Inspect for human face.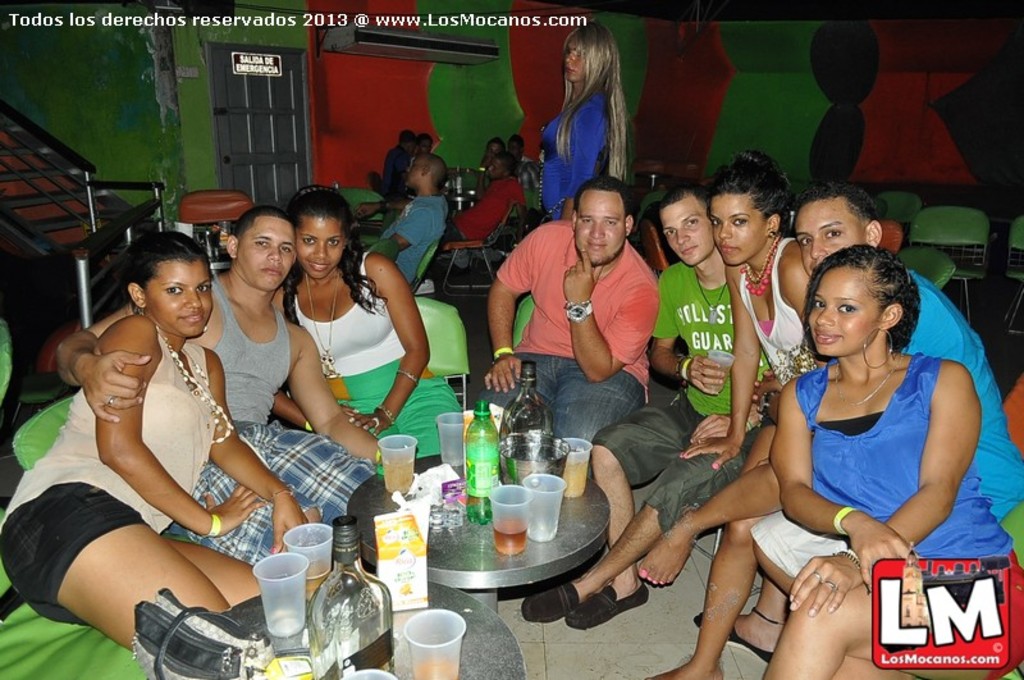
Inspection: select_region(238, 216, 297, 291).
